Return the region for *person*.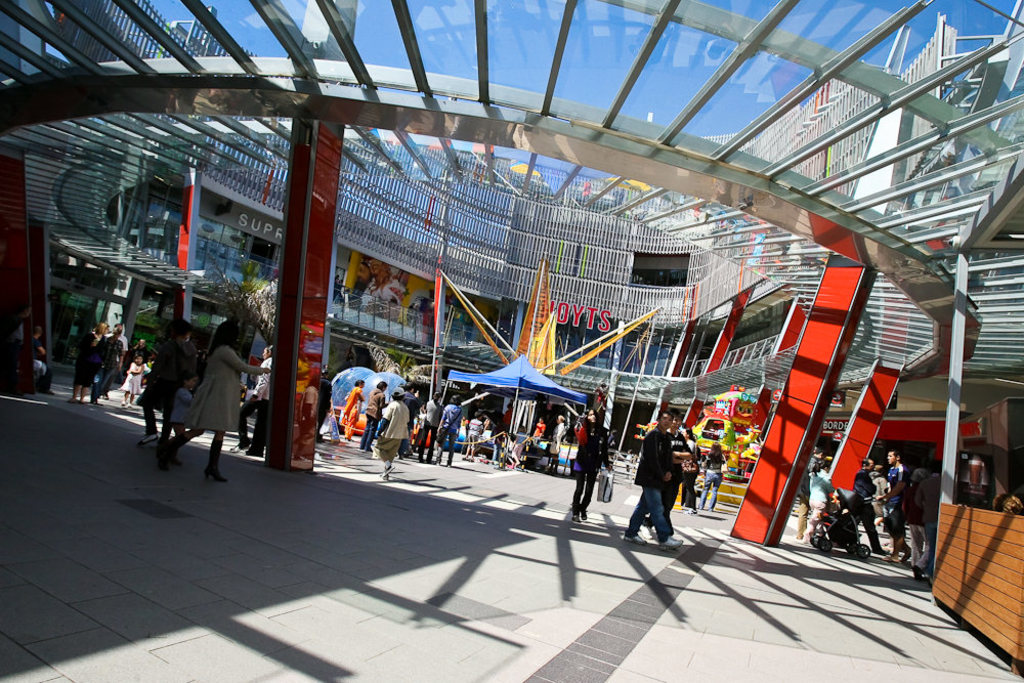
(376,388,414,486).
